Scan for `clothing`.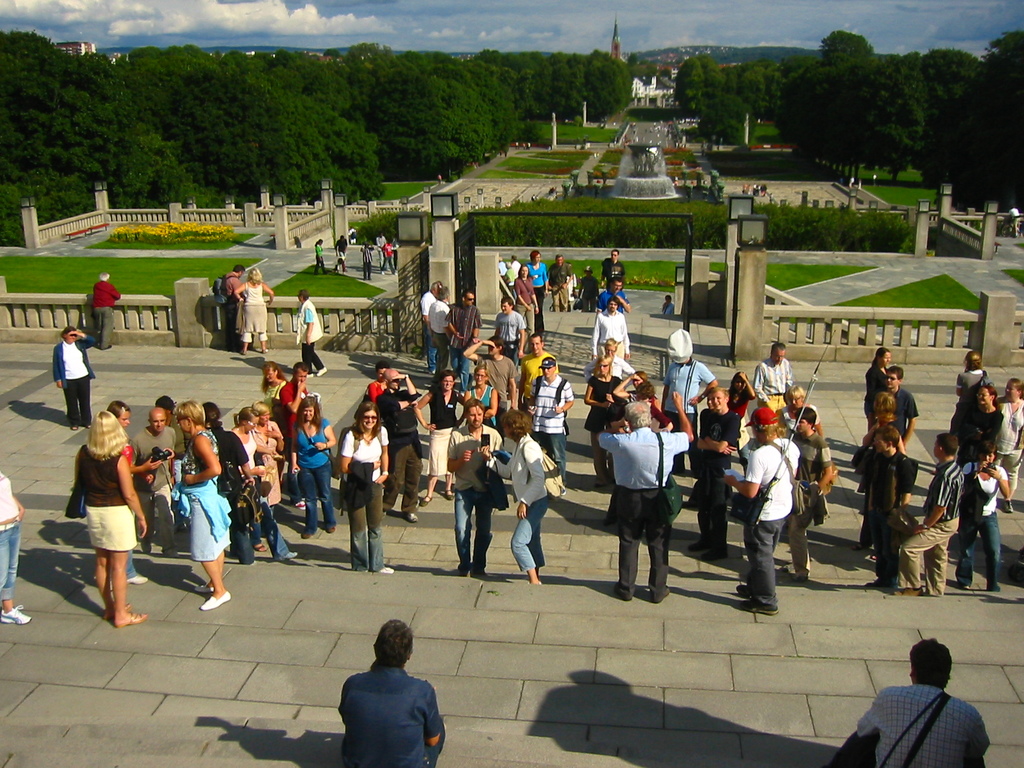
Scan result: l=220, t=269, r=239, b=342.
